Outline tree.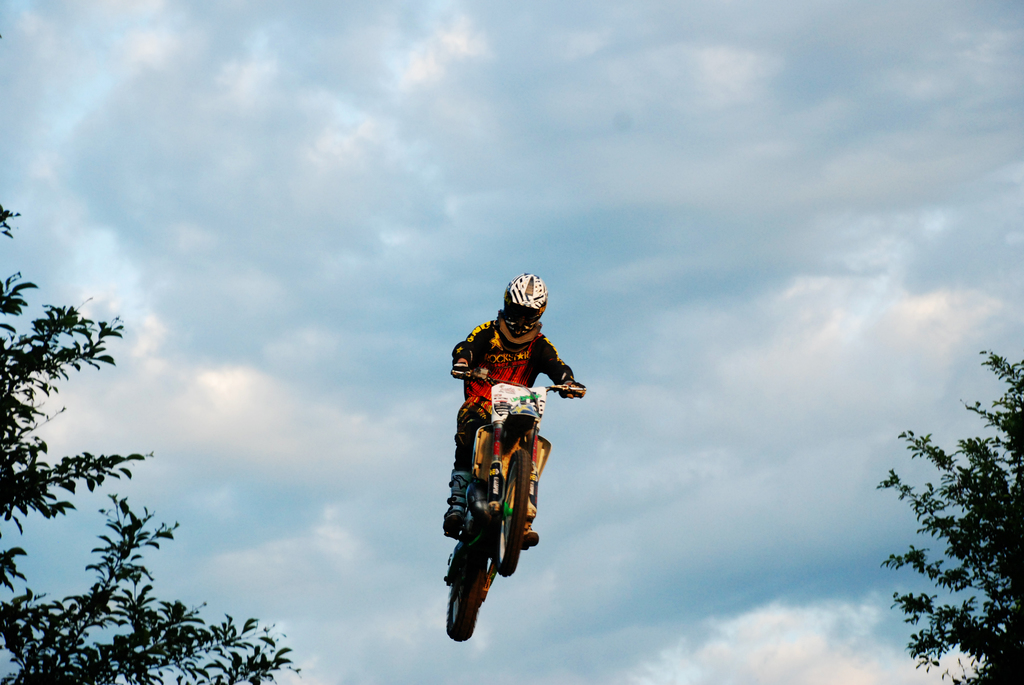
Outline: (x1=0, y1=203, x2=304, y2=683).
